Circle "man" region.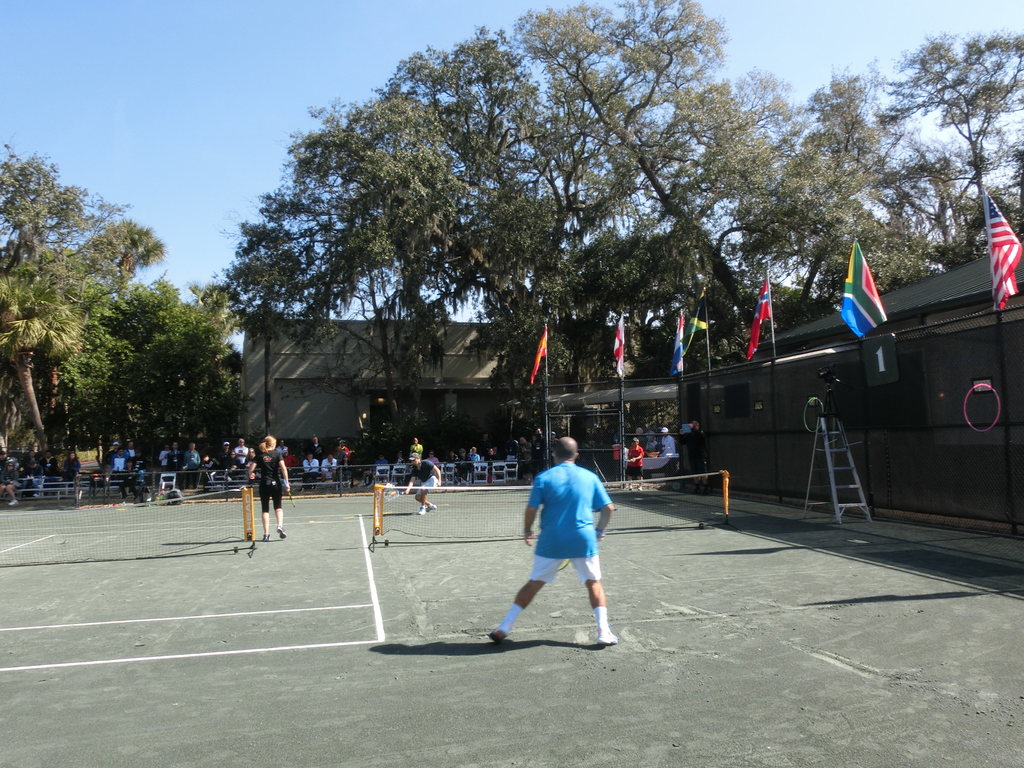
Region: detection(401, 454, 447, 515).
